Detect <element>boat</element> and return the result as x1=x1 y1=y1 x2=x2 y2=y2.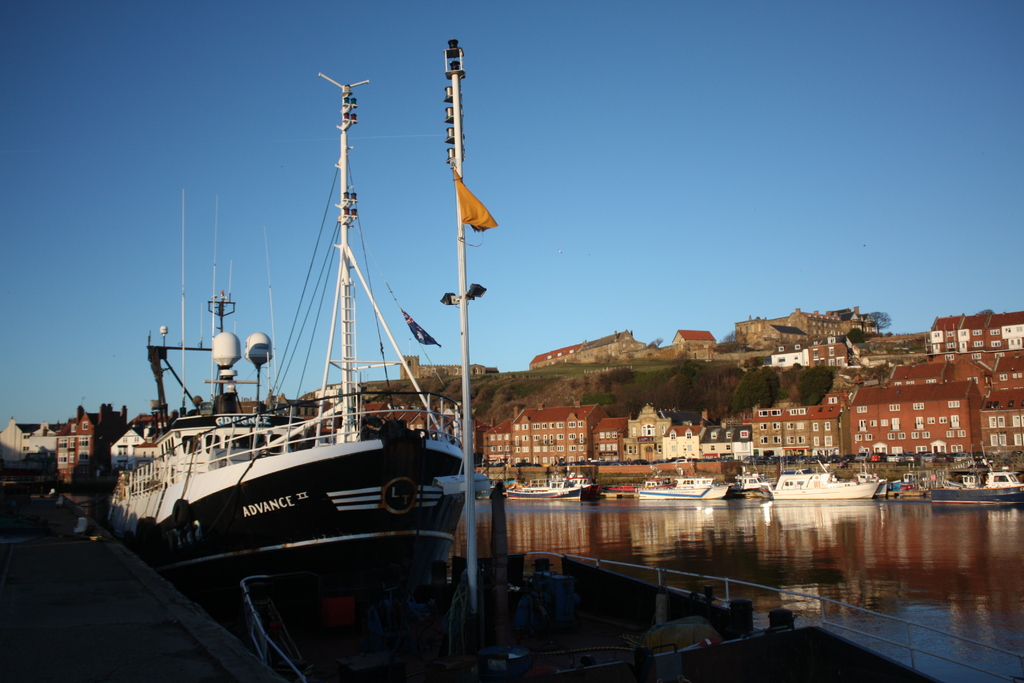
x1=926 y1=465 x2=1023 y2=504.
